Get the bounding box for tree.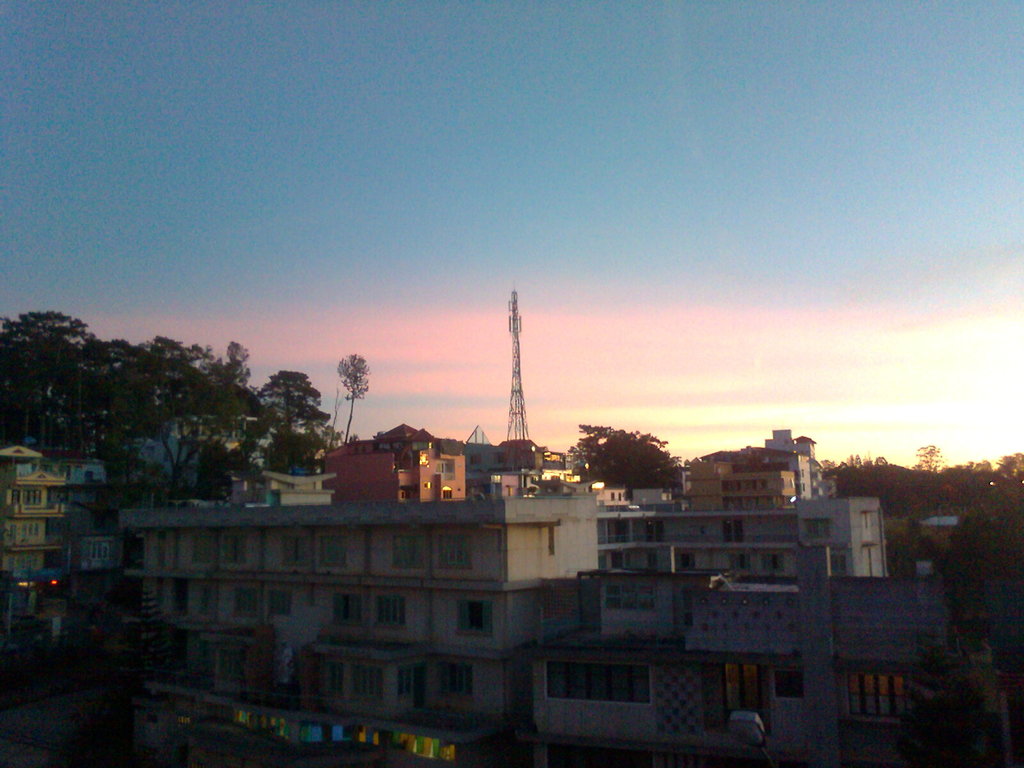
(left=584, top=411, right=684, bottom=496).
